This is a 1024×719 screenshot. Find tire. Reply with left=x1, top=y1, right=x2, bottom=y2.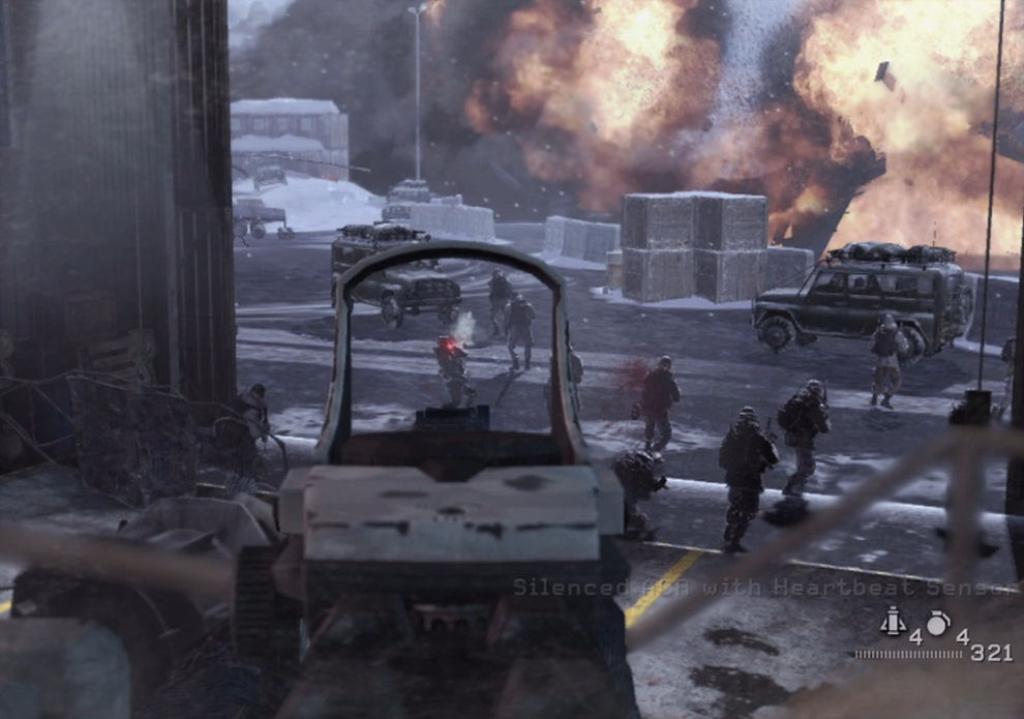
left=333, top=291, right=355, bottom=317.
